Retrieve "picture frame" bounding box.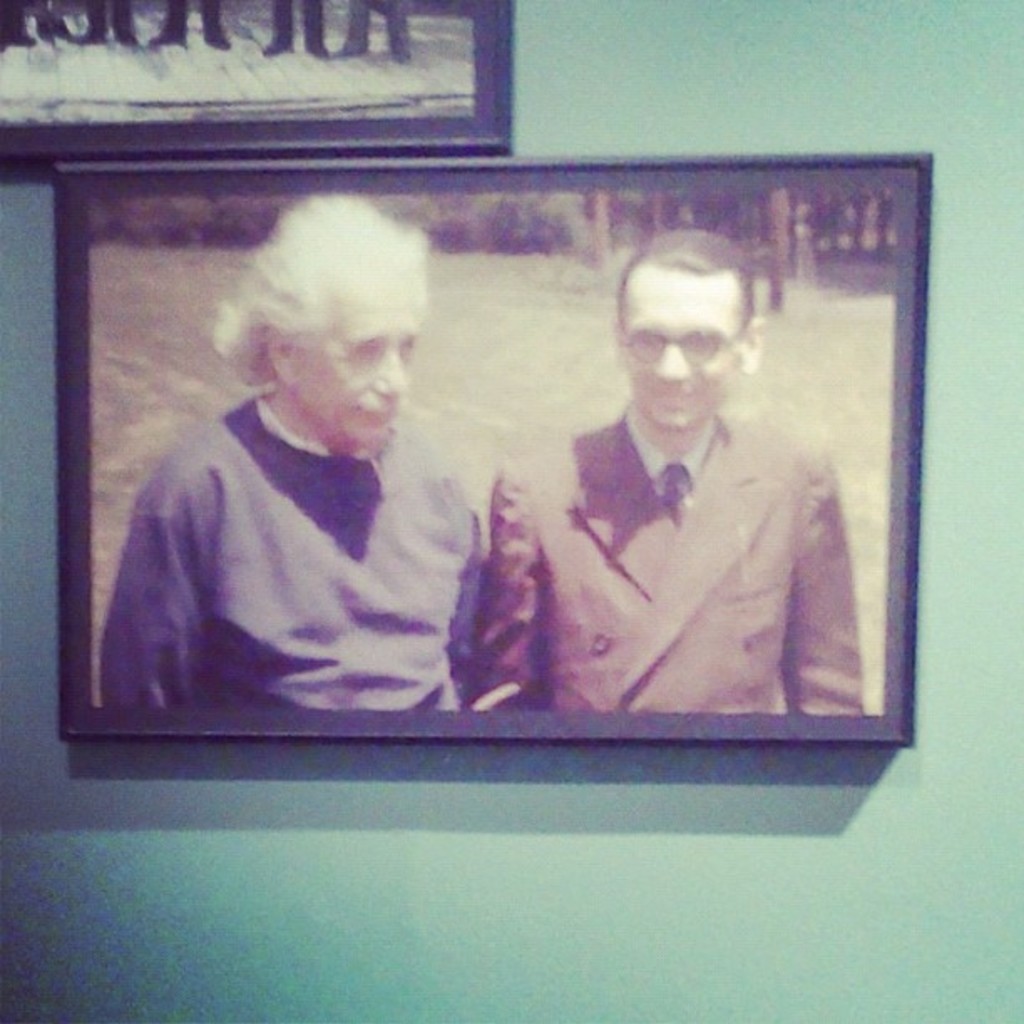
Bounding box: {"x1": 57, "y1": 152, "x2": 932, "y2": 746}.
